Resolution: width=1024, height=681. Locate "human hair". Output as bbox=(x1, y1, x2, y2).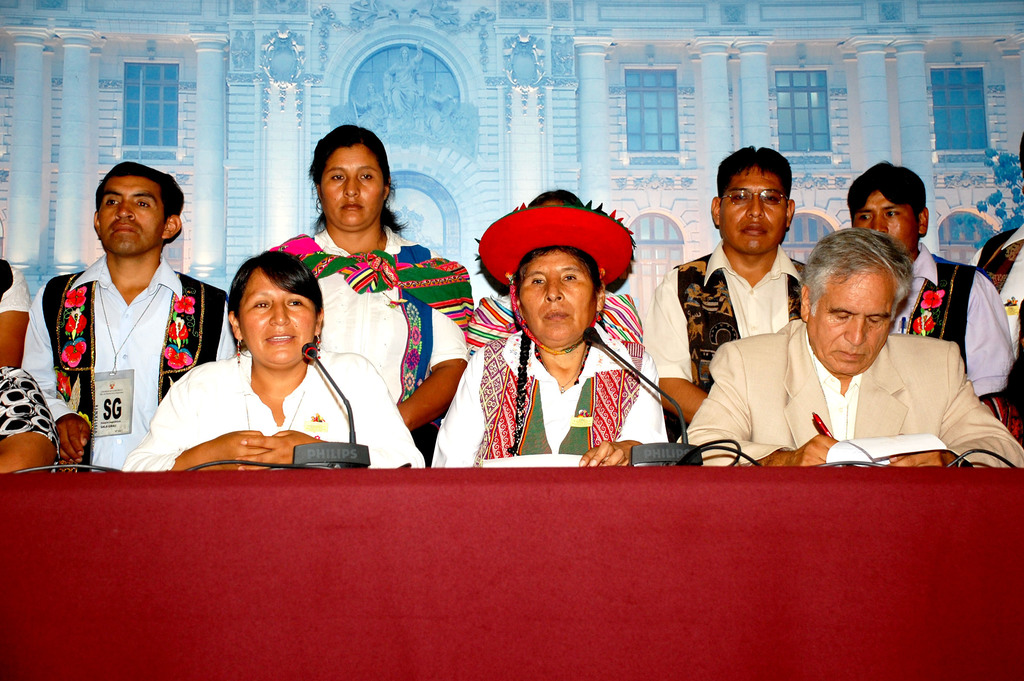
bbox=(514, 243, 602, 302).
